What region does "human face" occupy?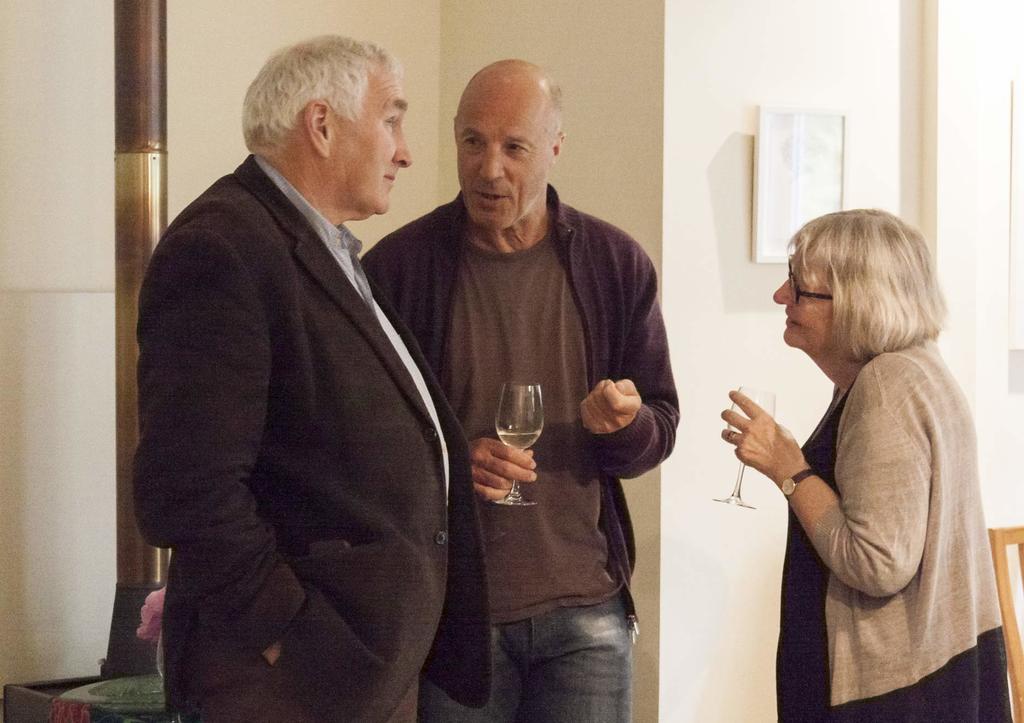
Rect(324, 56, 404, 210).
